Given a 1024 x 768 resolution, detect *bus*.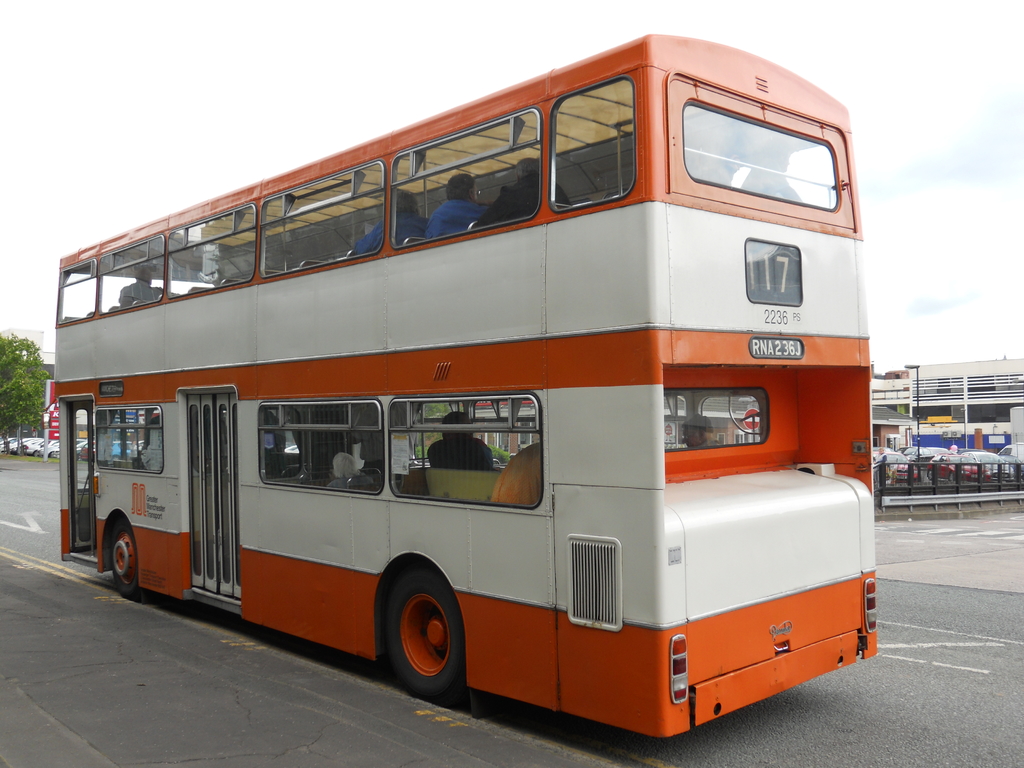
BBox(58, 31, 878, 740).
